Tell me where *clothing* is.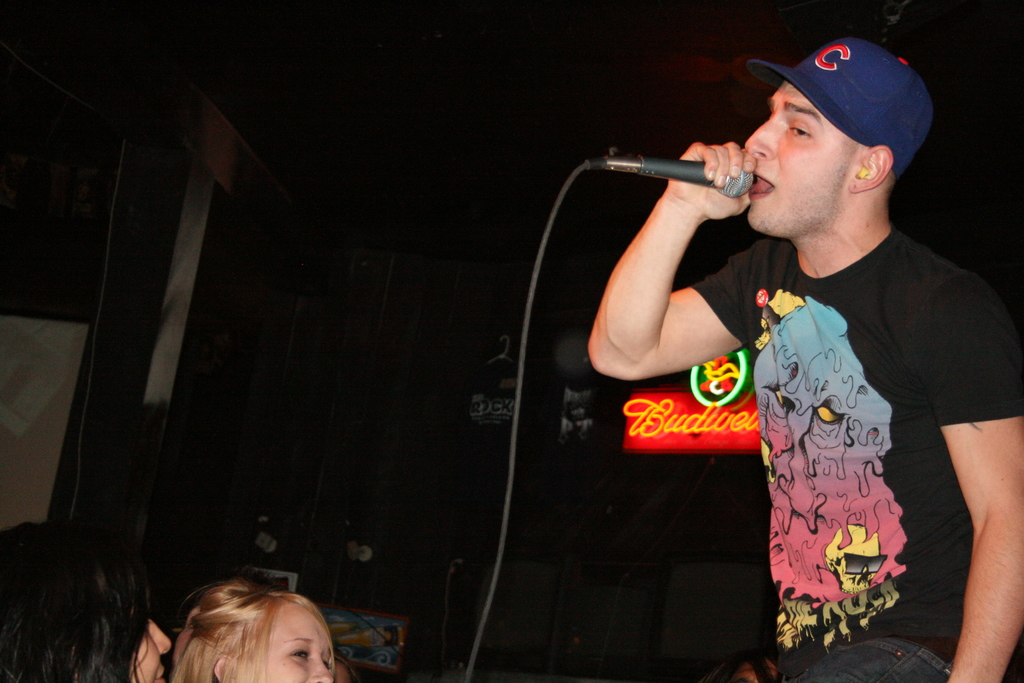
*clothing* is at left=740, top=152, right=973, bottom=676.
